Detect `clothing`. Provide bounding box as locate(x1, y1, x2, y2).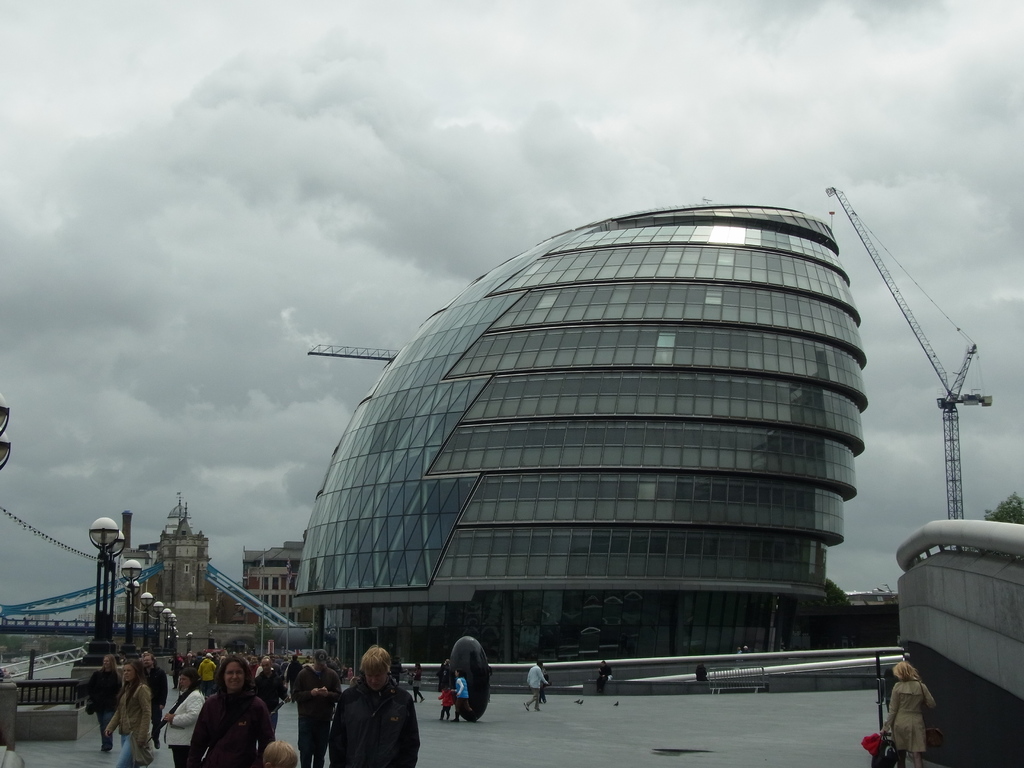
locate(103, 682, 146, 735).
